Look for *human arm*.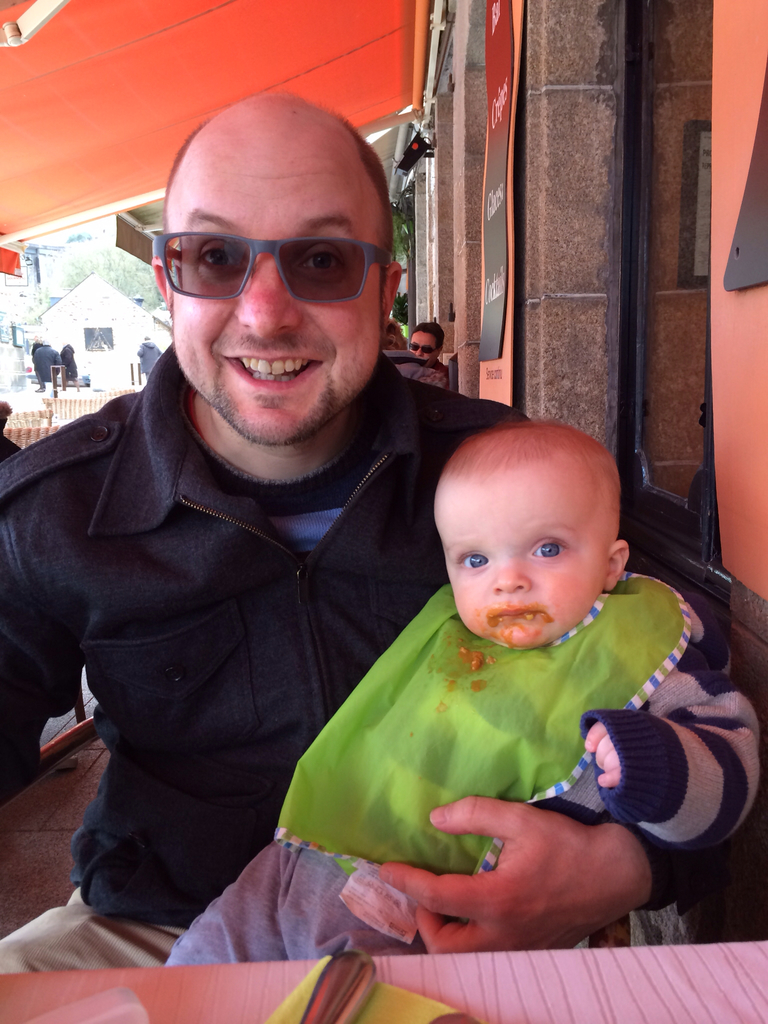
Found: 361, 556, 705, 960.
